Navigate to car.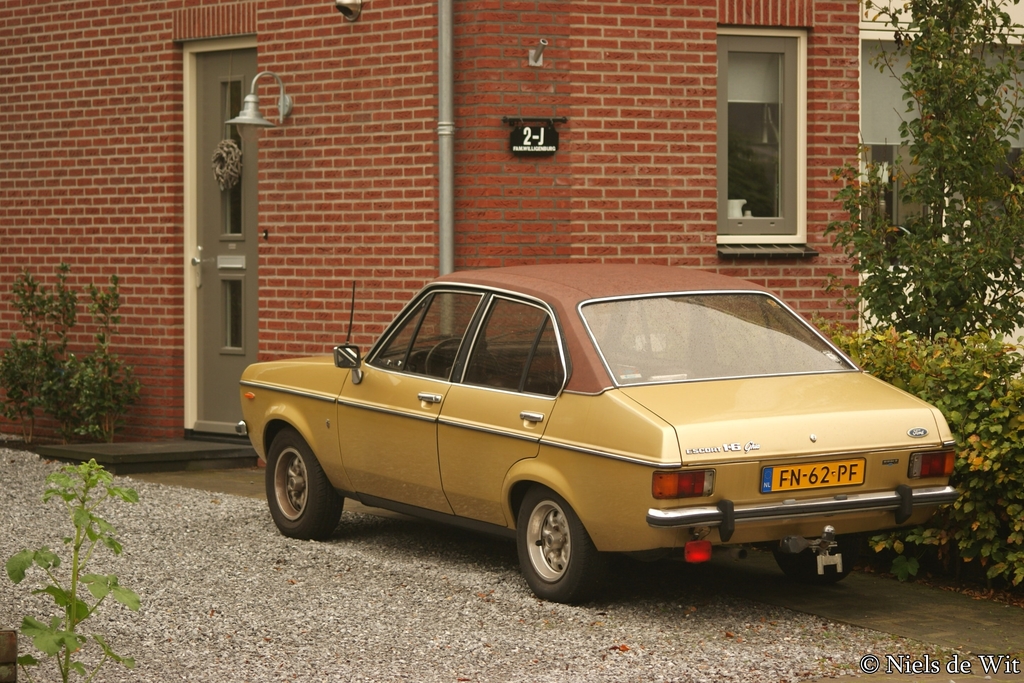
Navigation target: 235:263:959:604.
